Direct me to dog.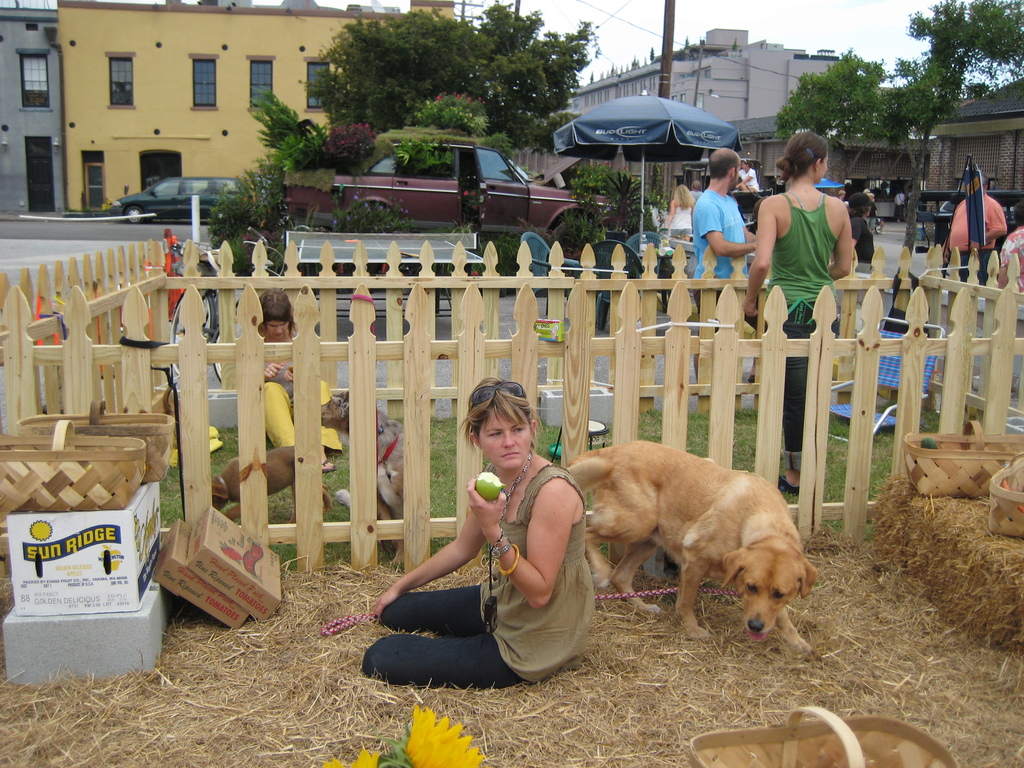
Direction: x1=547, y1=447, x2=823, y2=642.
